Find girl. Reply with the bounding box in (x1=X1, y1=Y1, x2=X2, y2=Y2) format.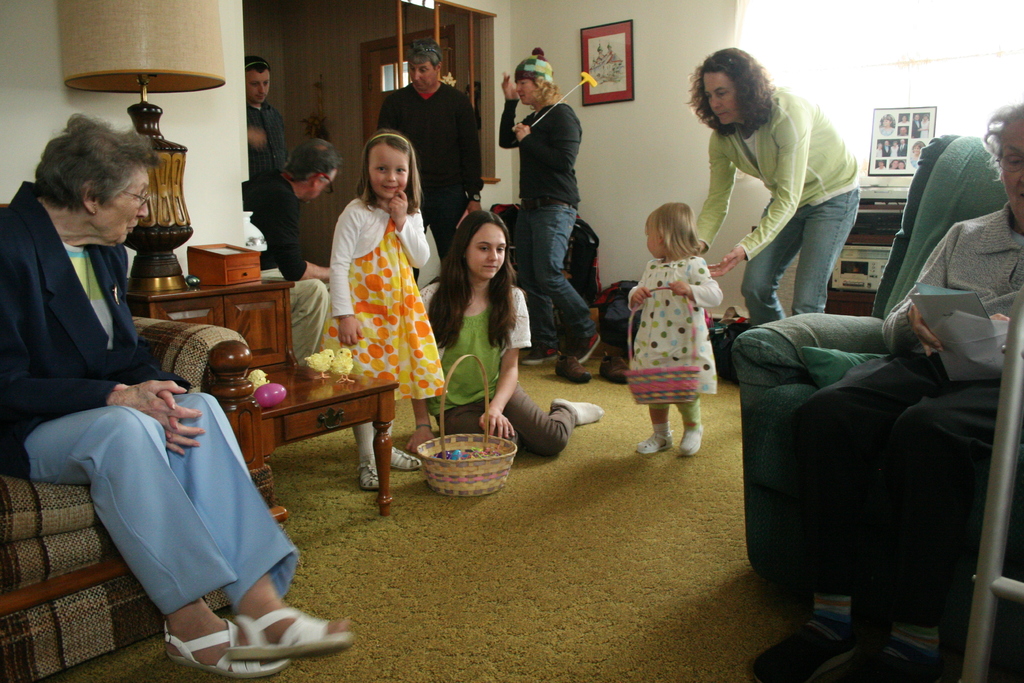
(x1=626, y1=202, x2=724, y2=457).
